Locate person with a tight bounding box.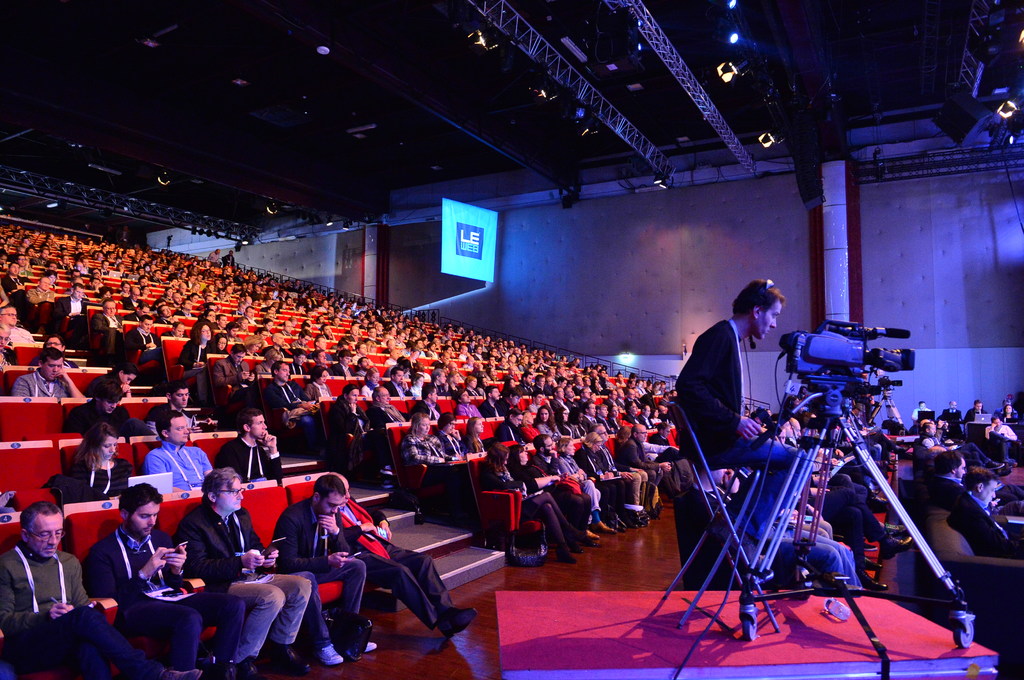
(12, 344, 86, 407).
